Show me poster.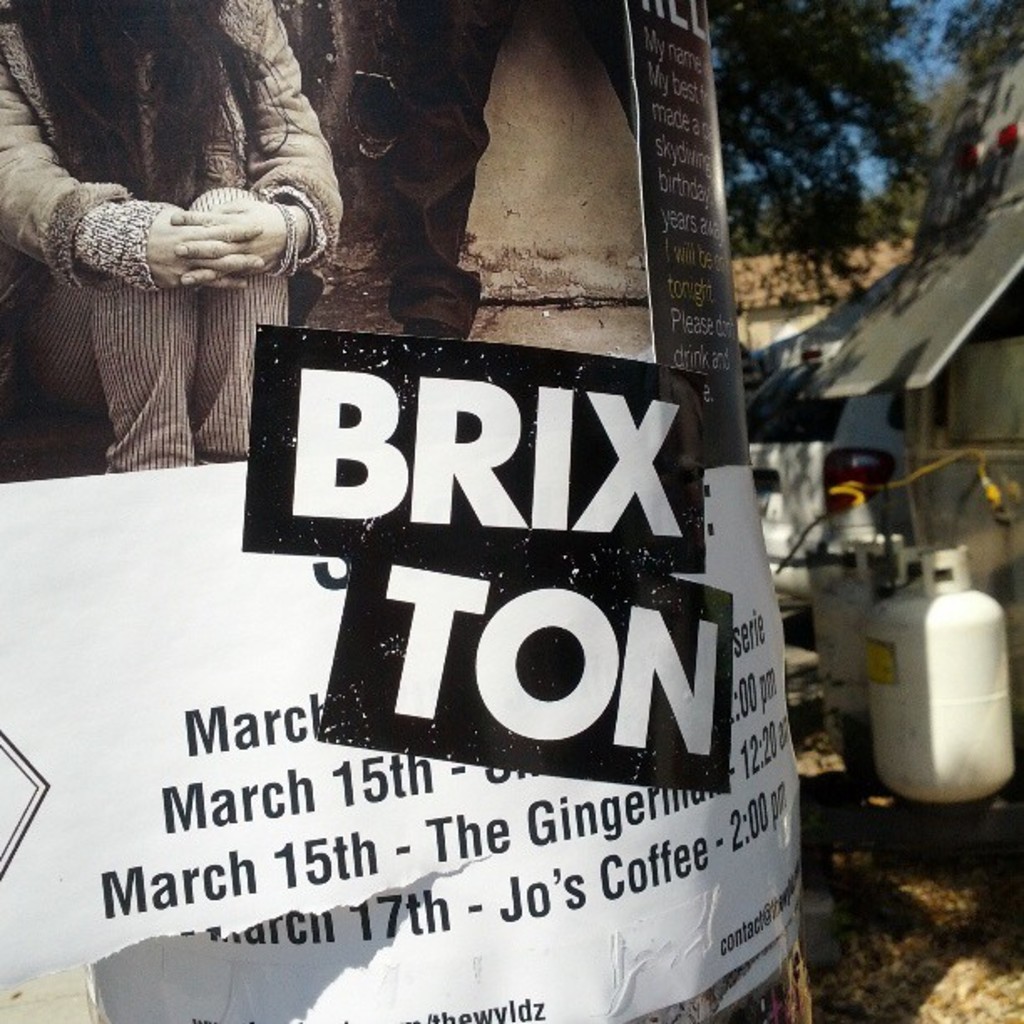
poster is here: select_region(0, 0, 806, 1022).
